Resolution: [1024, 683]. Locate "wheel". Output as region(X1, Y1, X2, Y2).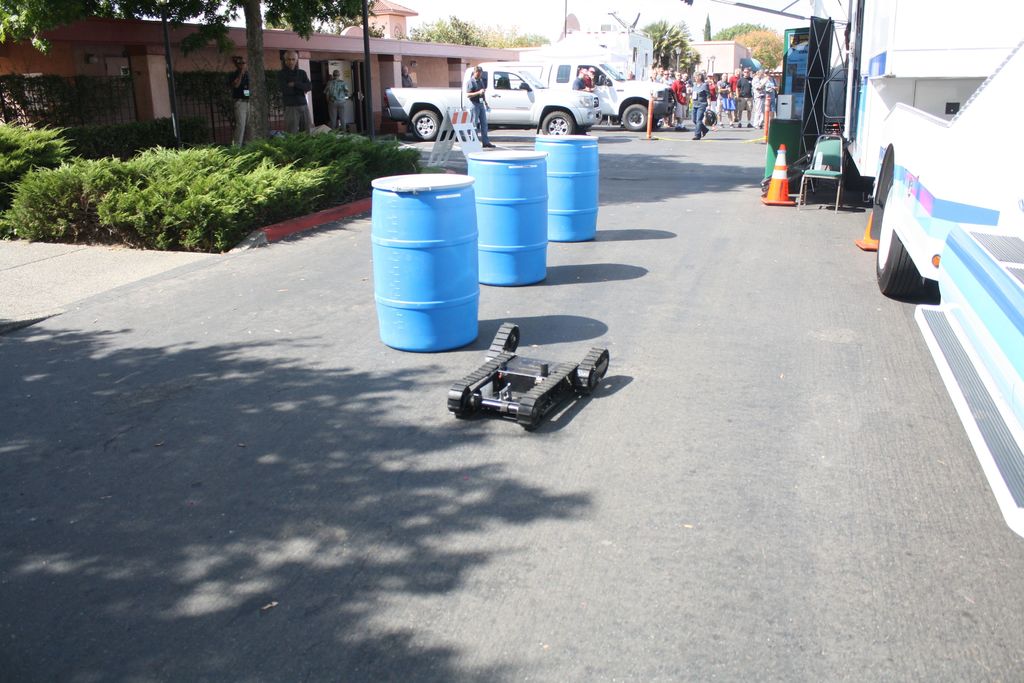
region(516, 362, 579, 429).
